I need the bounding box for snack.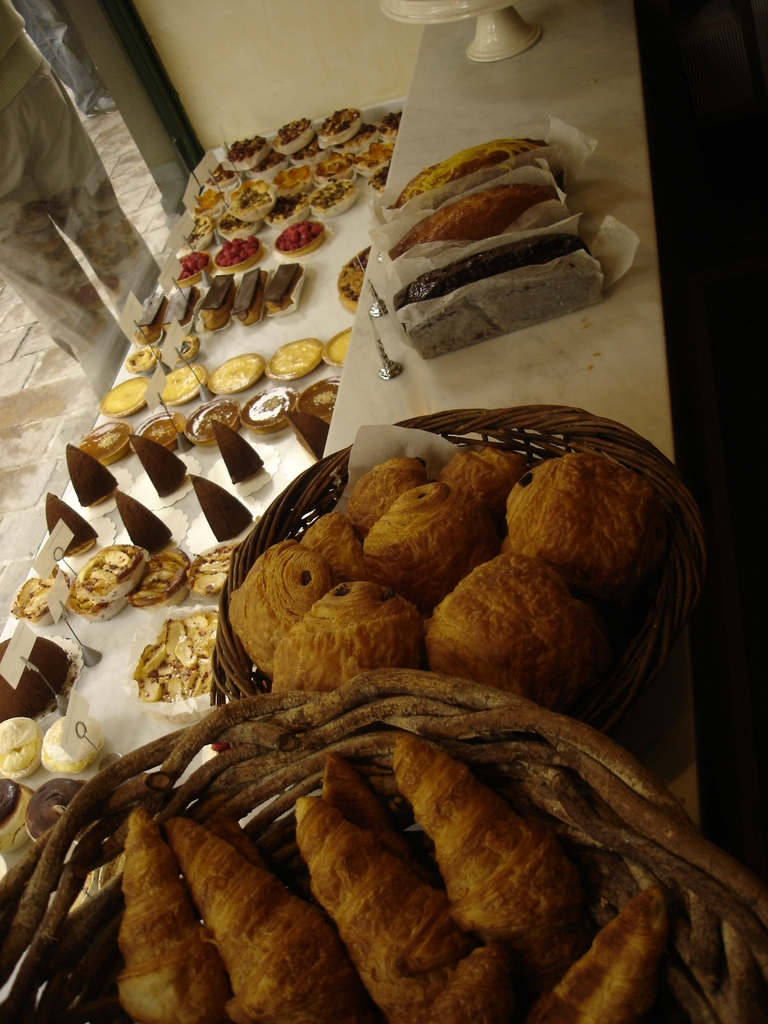
Here it is: <box>387,198,556,256</box>.
